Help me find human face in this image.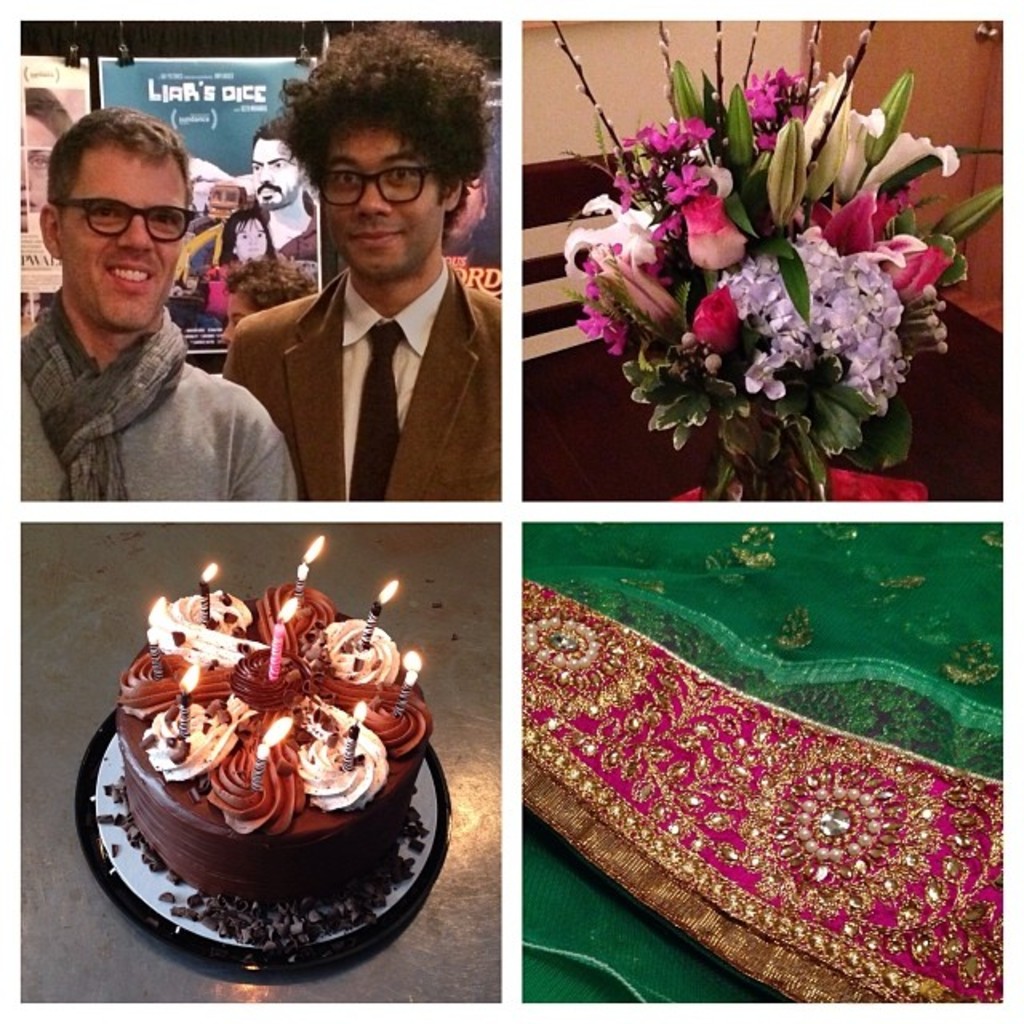
Found it: locate(61, 147, 182, 326).
